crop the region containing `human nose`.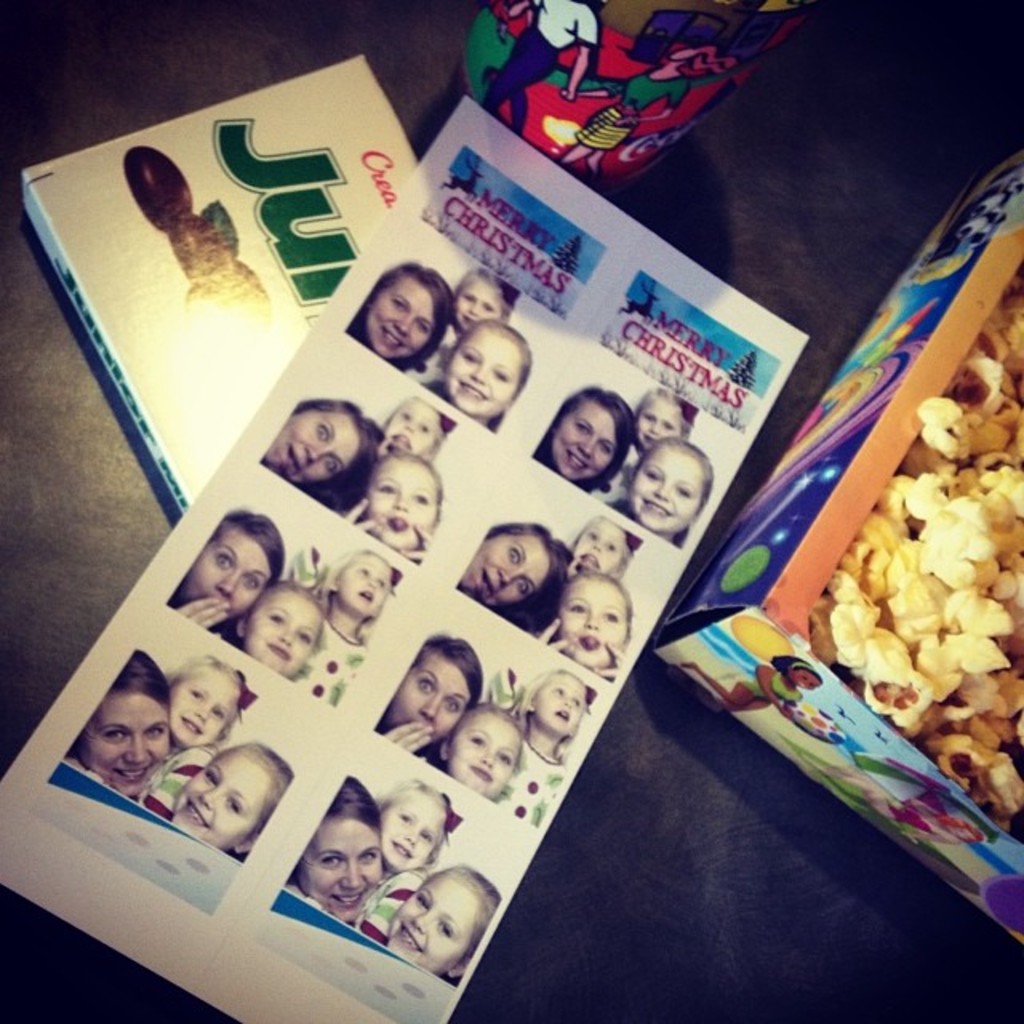
Crop region: x1=362 y1=578 x2=378 y2=590.
